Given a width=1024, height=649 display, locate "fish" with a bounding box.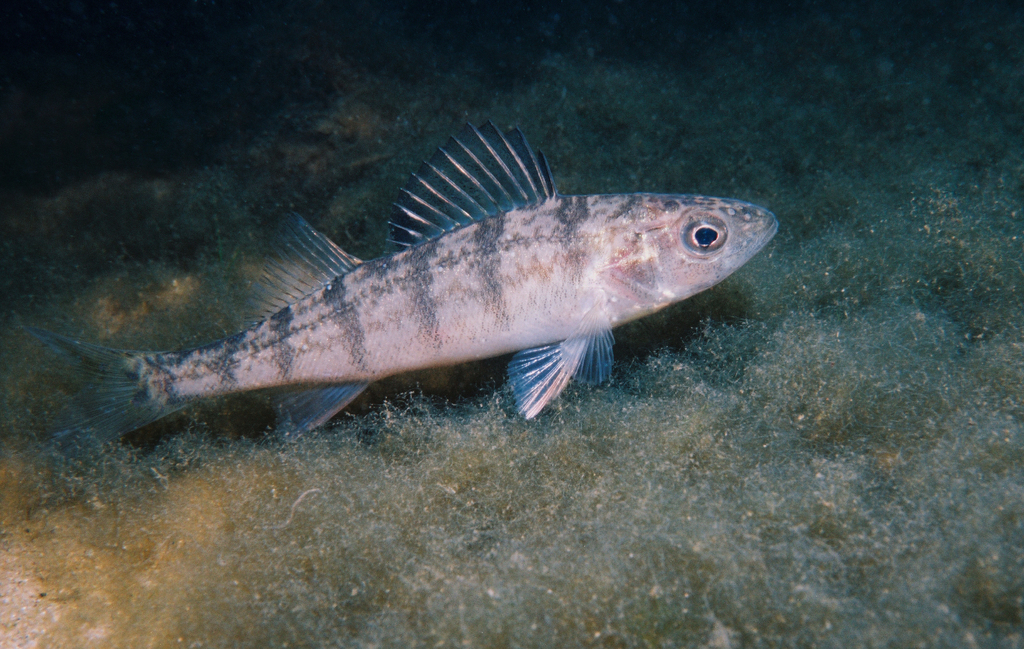
Located: bbox(26, 118, 780, 460).
